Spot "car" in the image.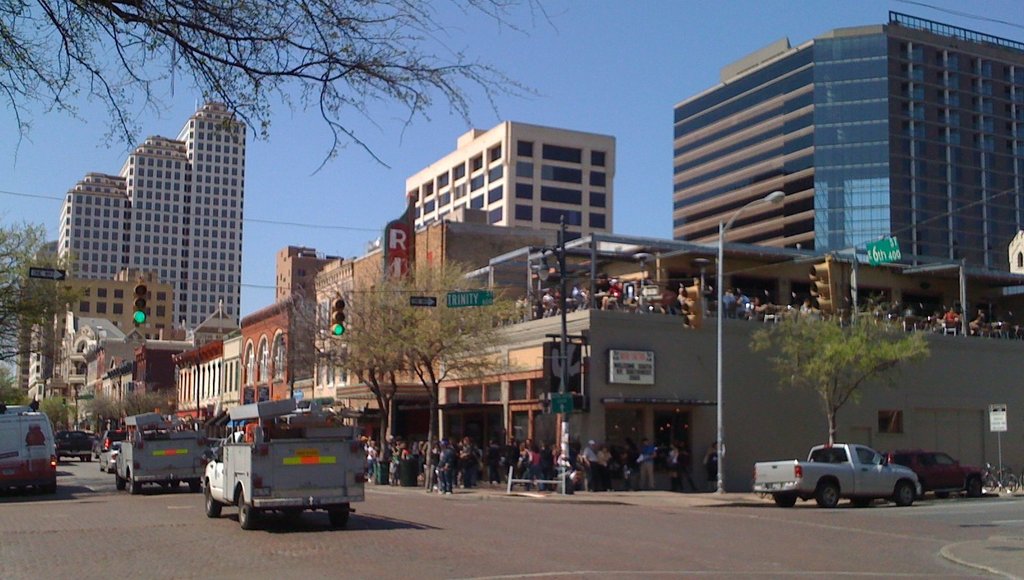
"car" found at <bbox>881, 450, 984, 497</bbox>.
